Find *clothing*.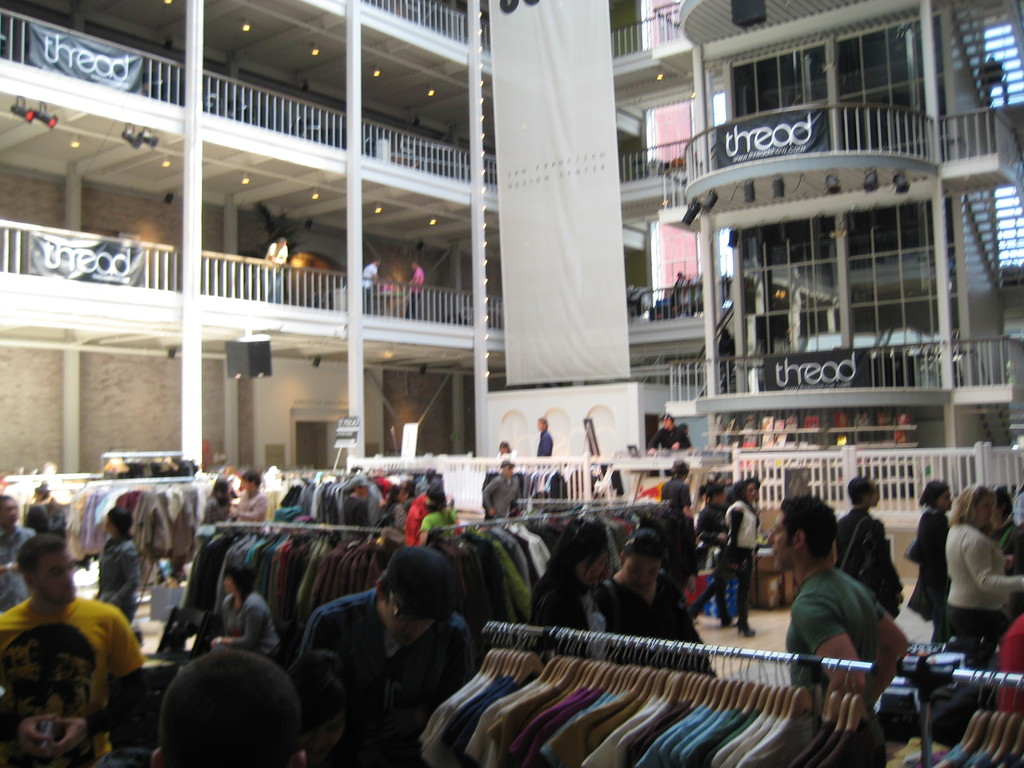
648/425/694/447.
